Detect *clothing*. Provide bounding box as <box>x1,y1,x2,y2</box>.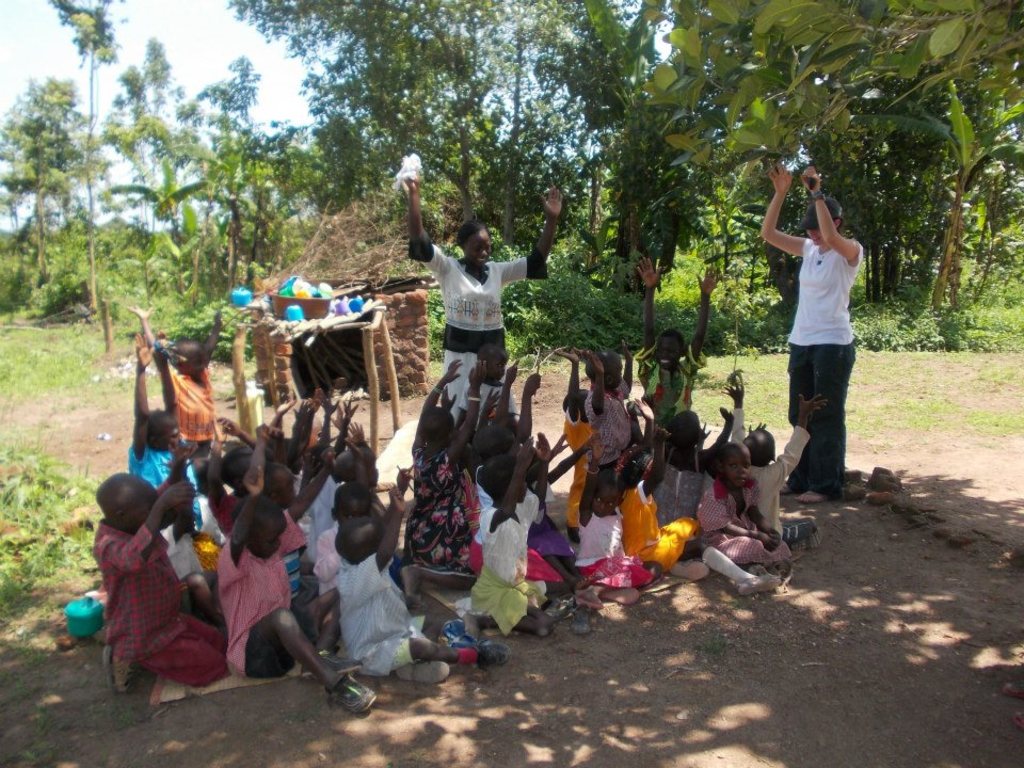
<box>121,449,223,557</box>.
